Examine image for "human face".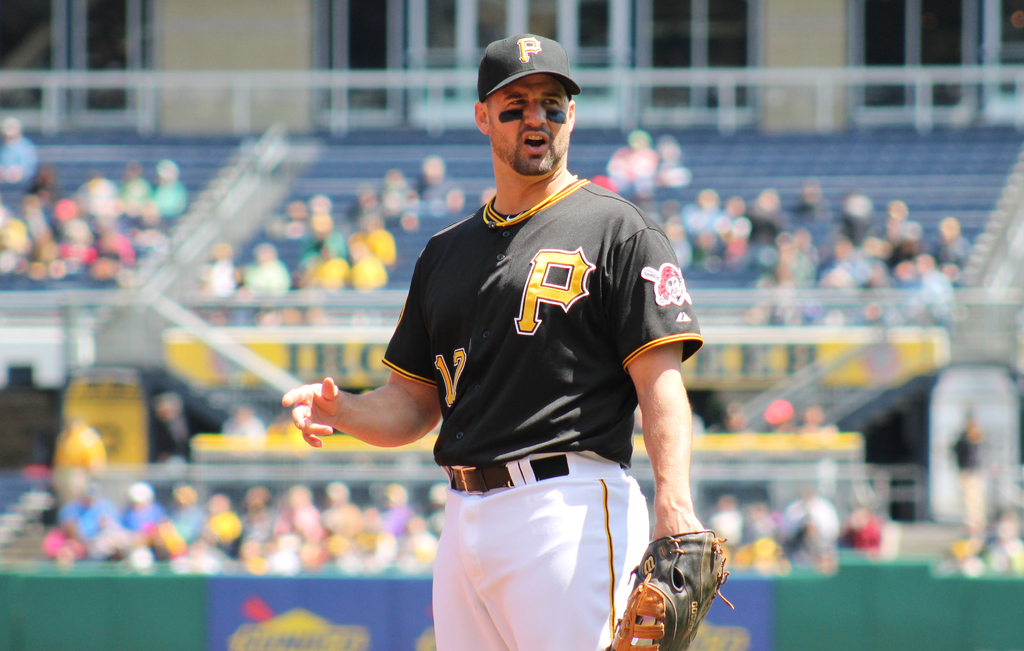
Examination result: Rect(493, 73, 579, 177).
